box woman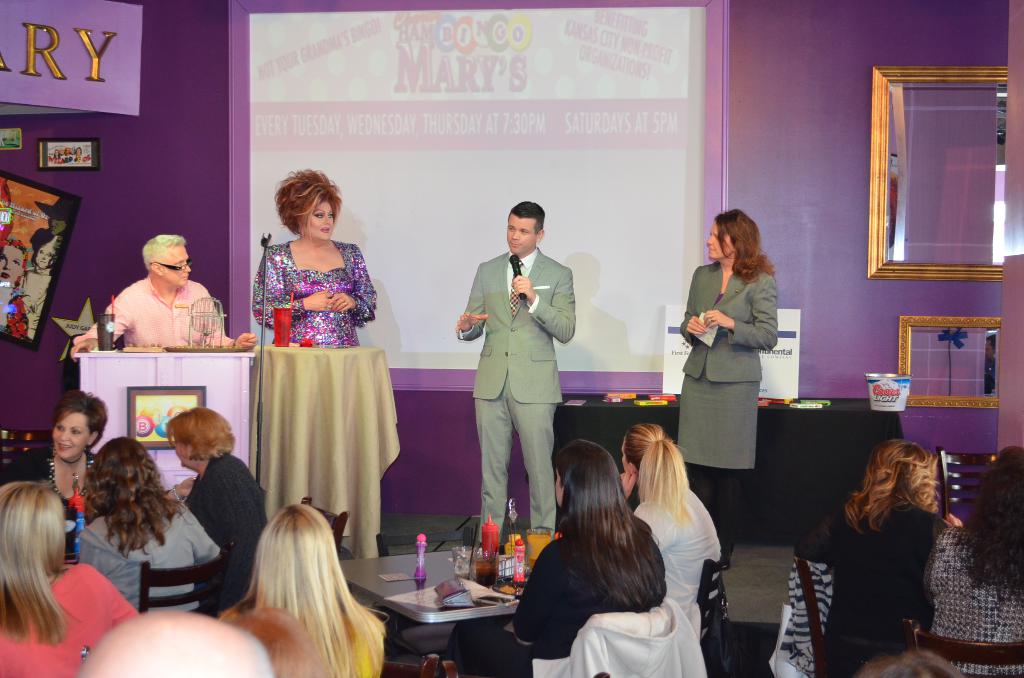
locate(76, 433, 221, 626)
